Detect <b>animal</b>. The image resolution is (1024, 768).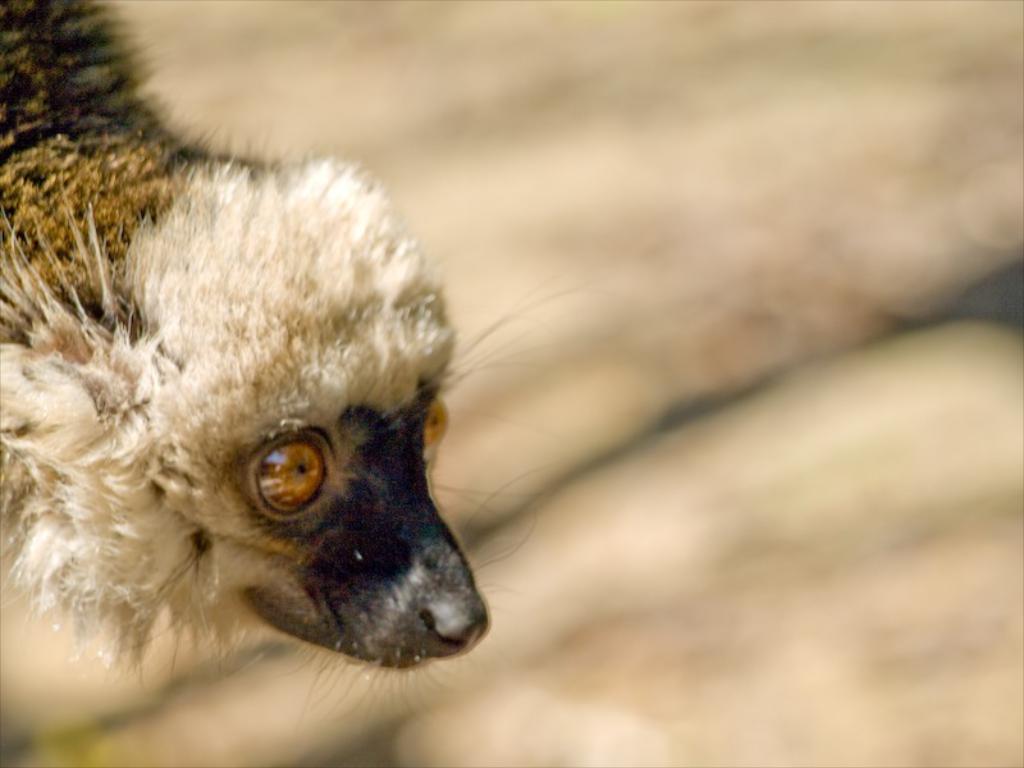
left=0, top=0, right=609, bottom=740.
